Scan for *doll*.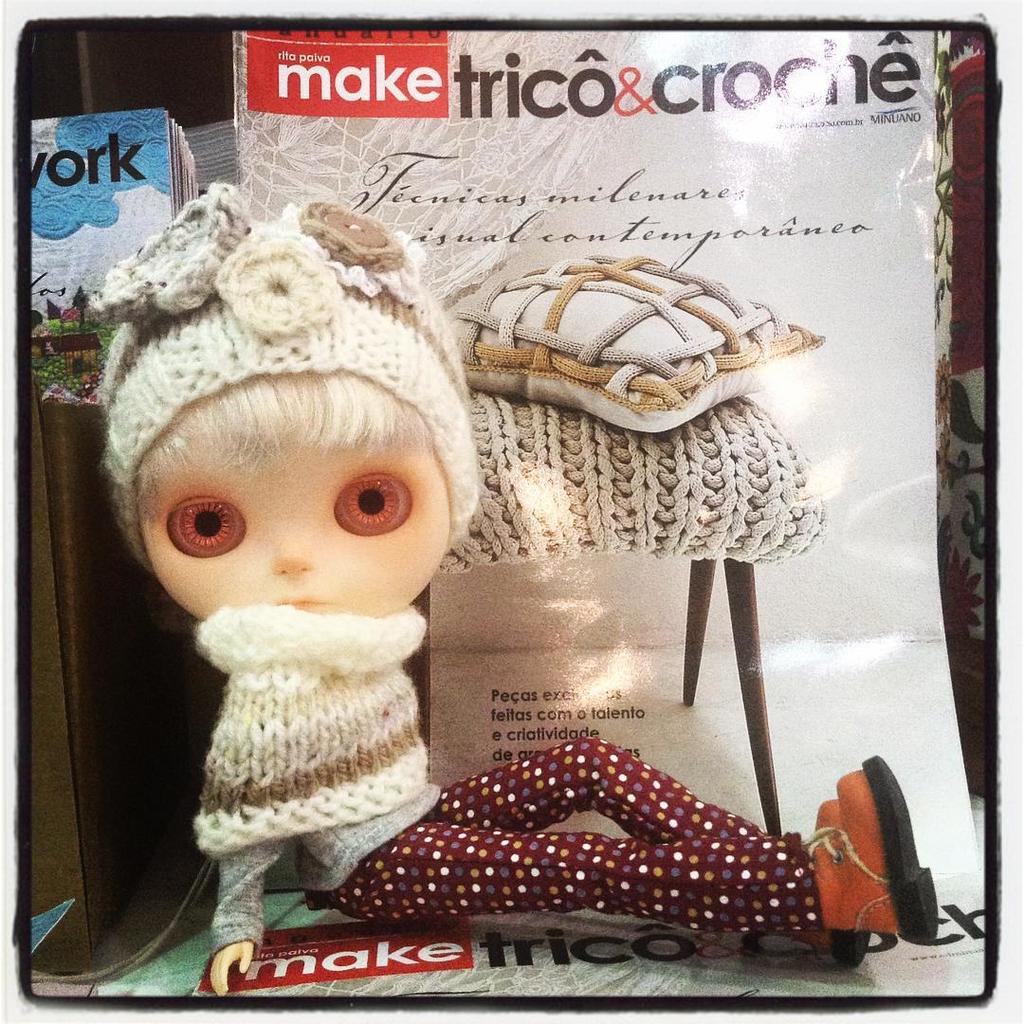
Scan result: x1=102 y1=211 x2=940 y2=1000.
